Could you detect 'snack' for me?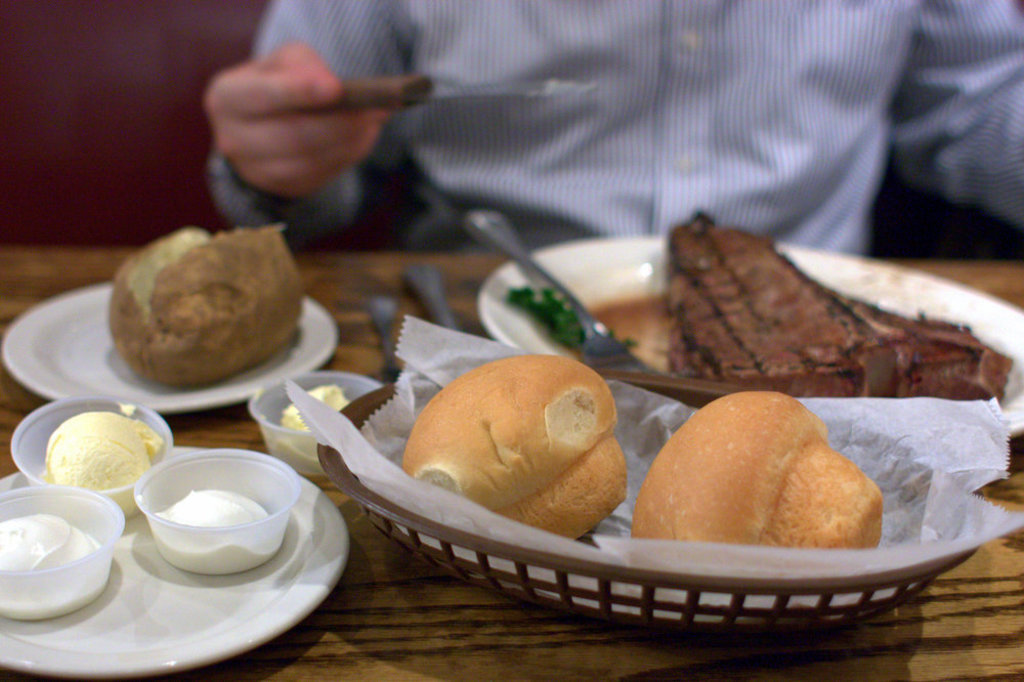
Detection result: detection(112, 225, 303, 388).
